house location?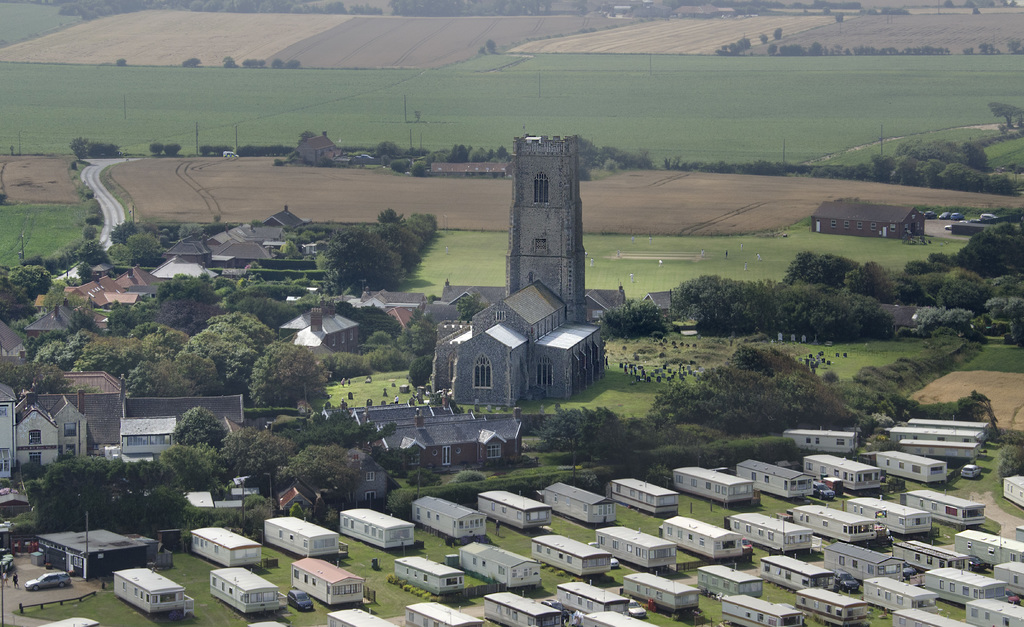
{"left": 31, "top": 273, "right": 111, "bottom": 314}
